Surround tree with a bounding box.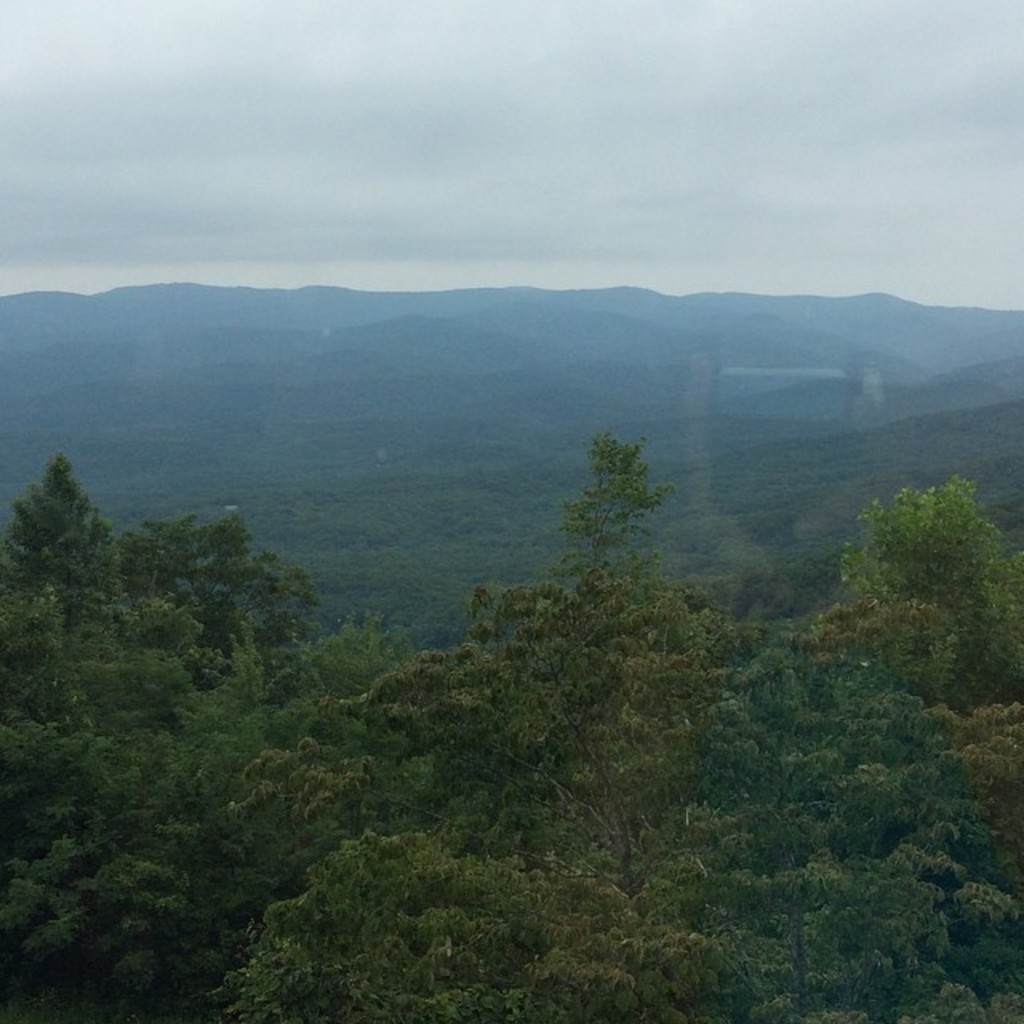
rect(0, 426, 1022, 1022).
